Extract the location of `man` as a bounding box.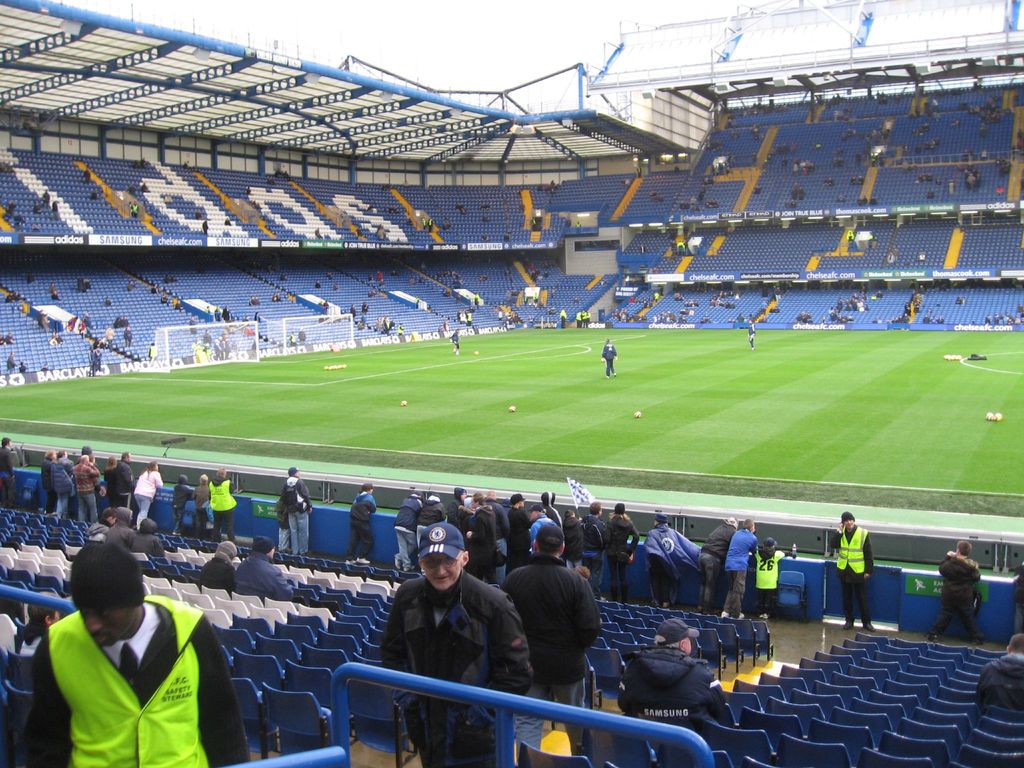
(285, 463, 314, 559).
